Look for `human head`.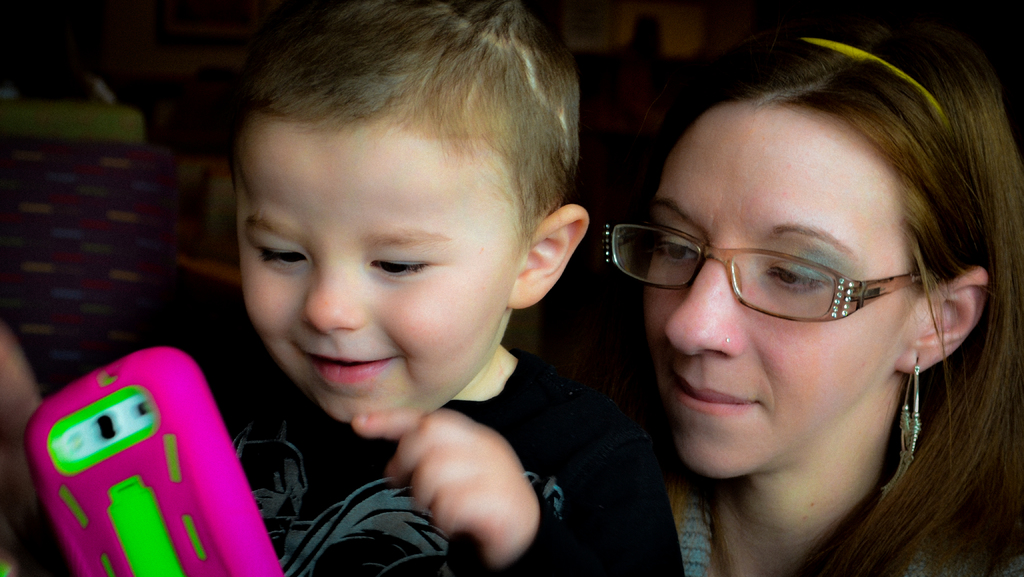
Found: [left=239, top=0, right=593, bottom=429].
